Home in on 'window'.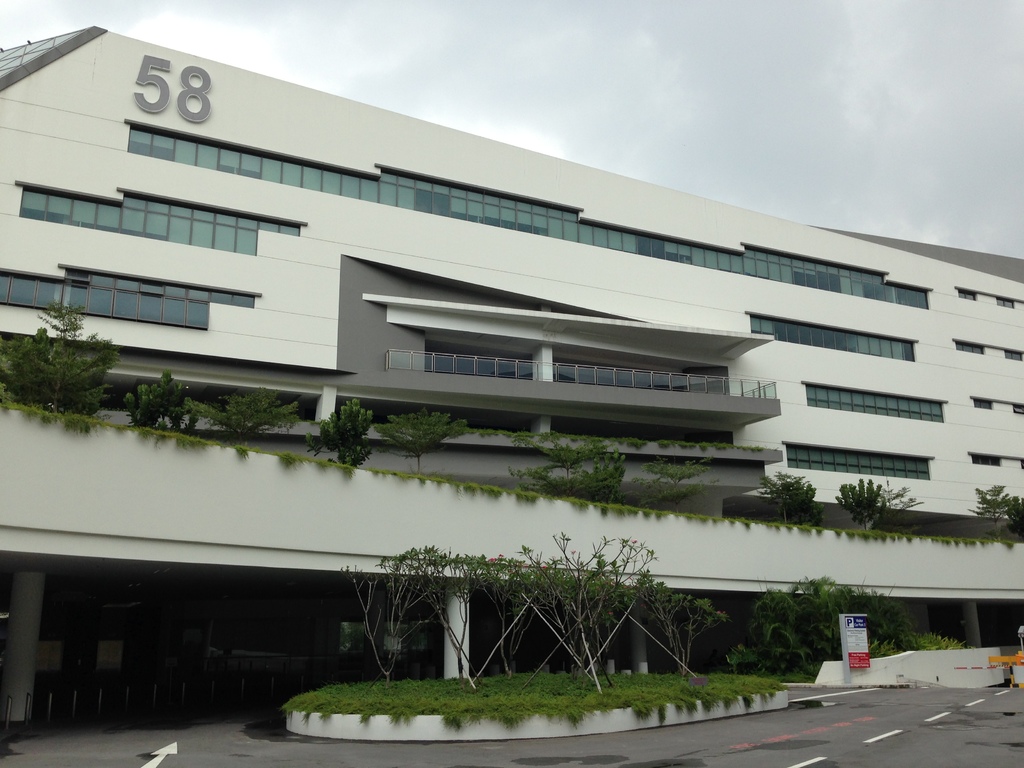
Homed in at left=1004, top=349, right=1023, bottom=361.
